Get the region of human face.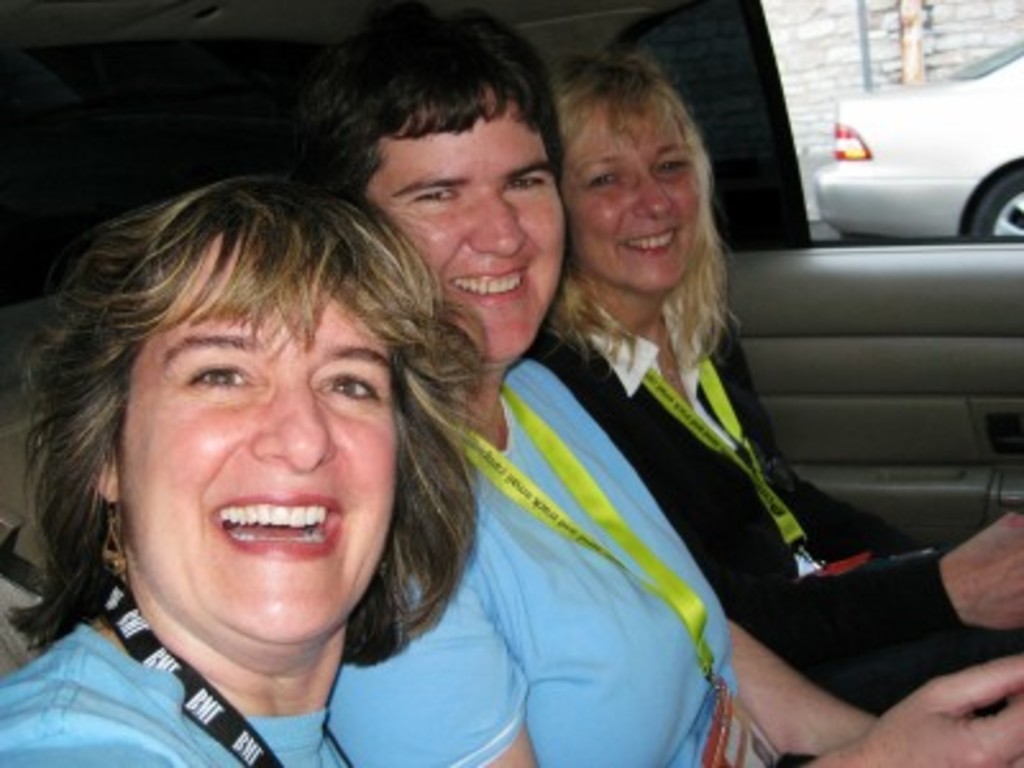
<bbox>566, 100, 699, 289</bbox>.
